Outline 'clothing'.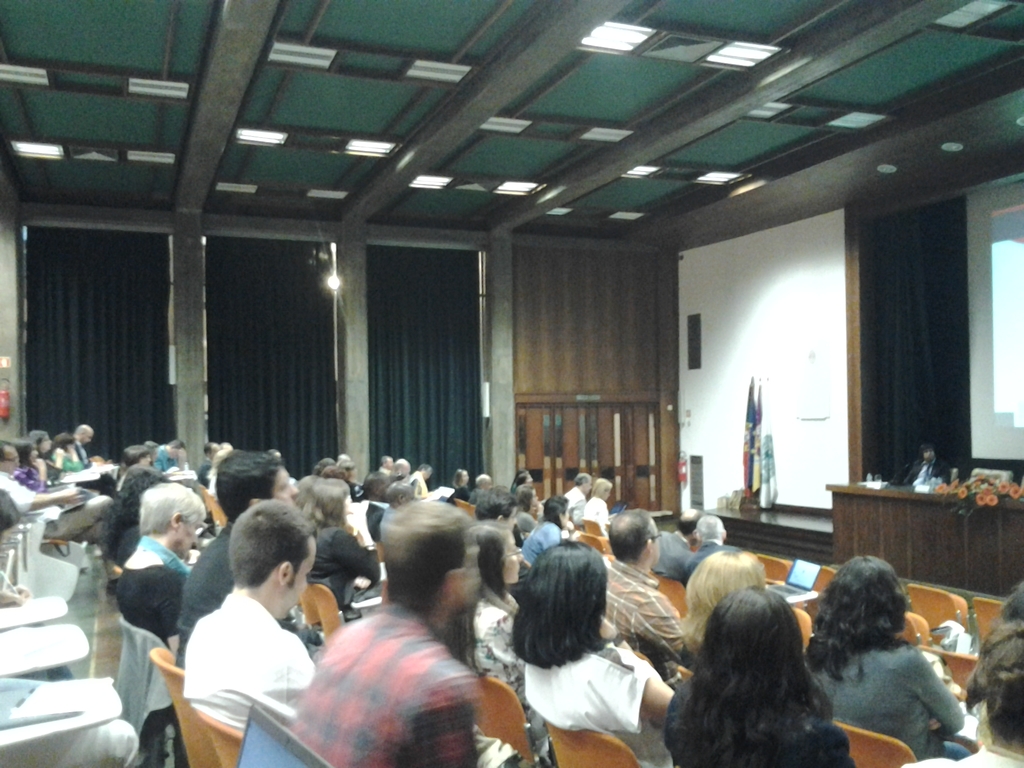
Outline: {"left": 599, "top": 549, "right": 687, "bottom": 695}.
